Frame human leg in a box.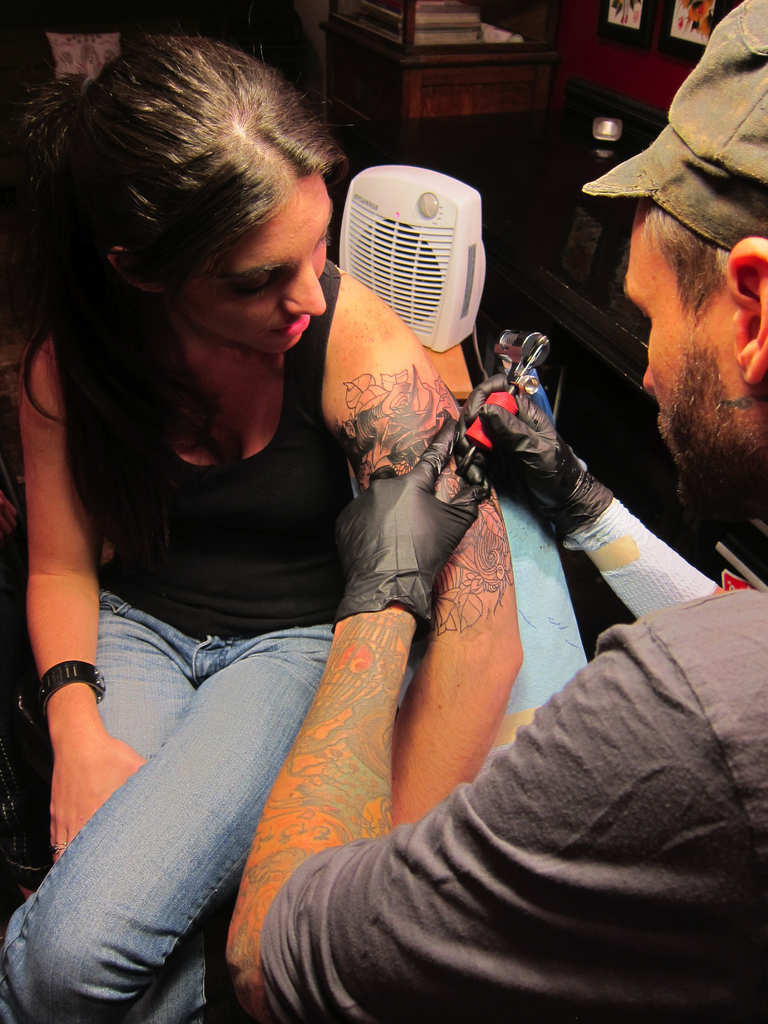
rect(93, 584, 191, 757).
